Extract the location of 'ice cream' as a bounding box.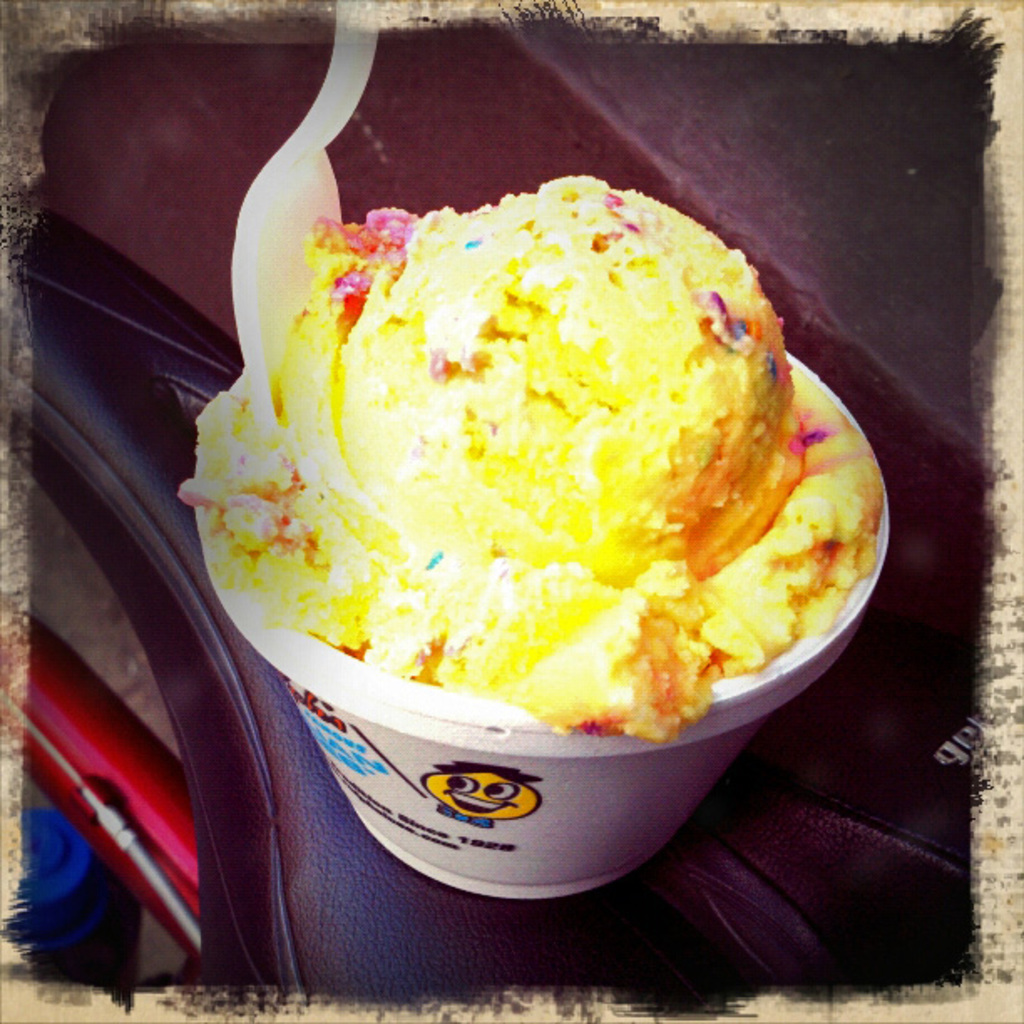
(x1=147, y1=142, x2=862, y2=838).
